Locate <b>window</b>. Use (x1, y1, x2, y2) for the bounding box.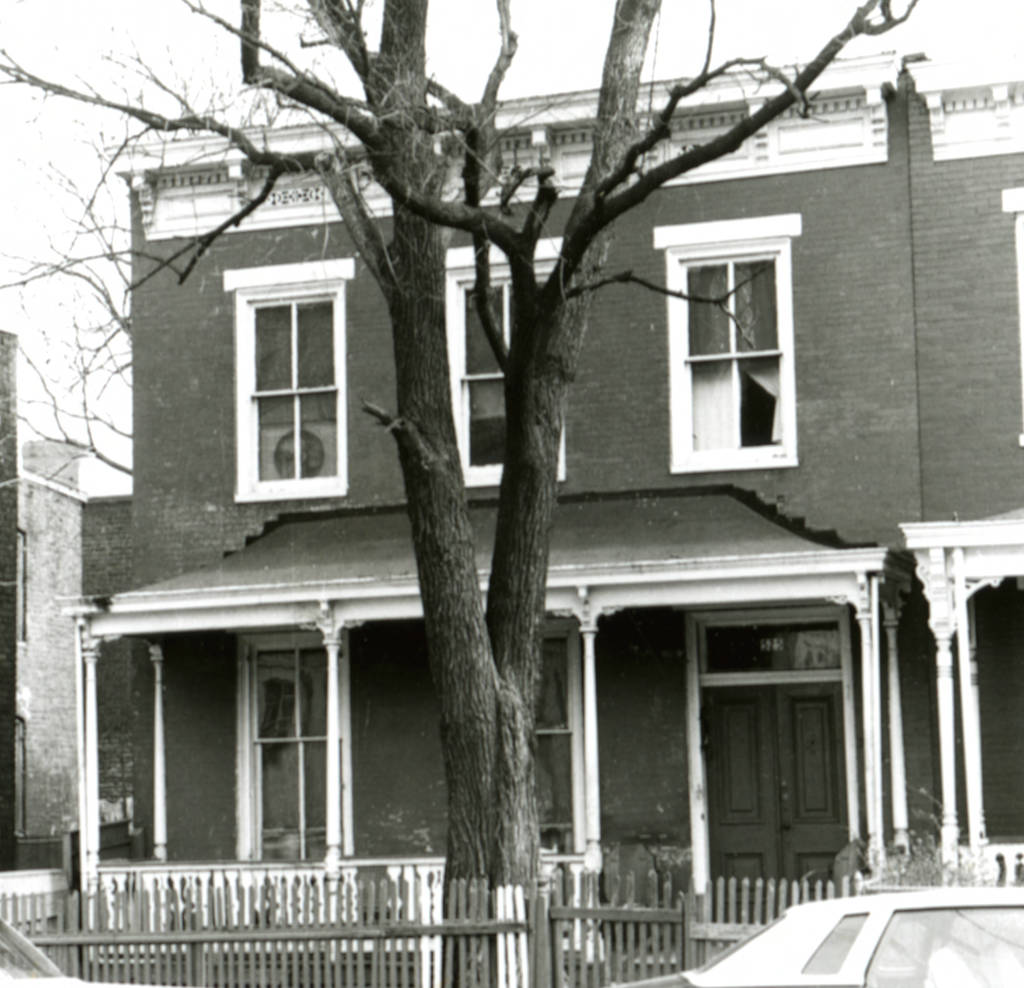
(444, 237, 566, 494).
